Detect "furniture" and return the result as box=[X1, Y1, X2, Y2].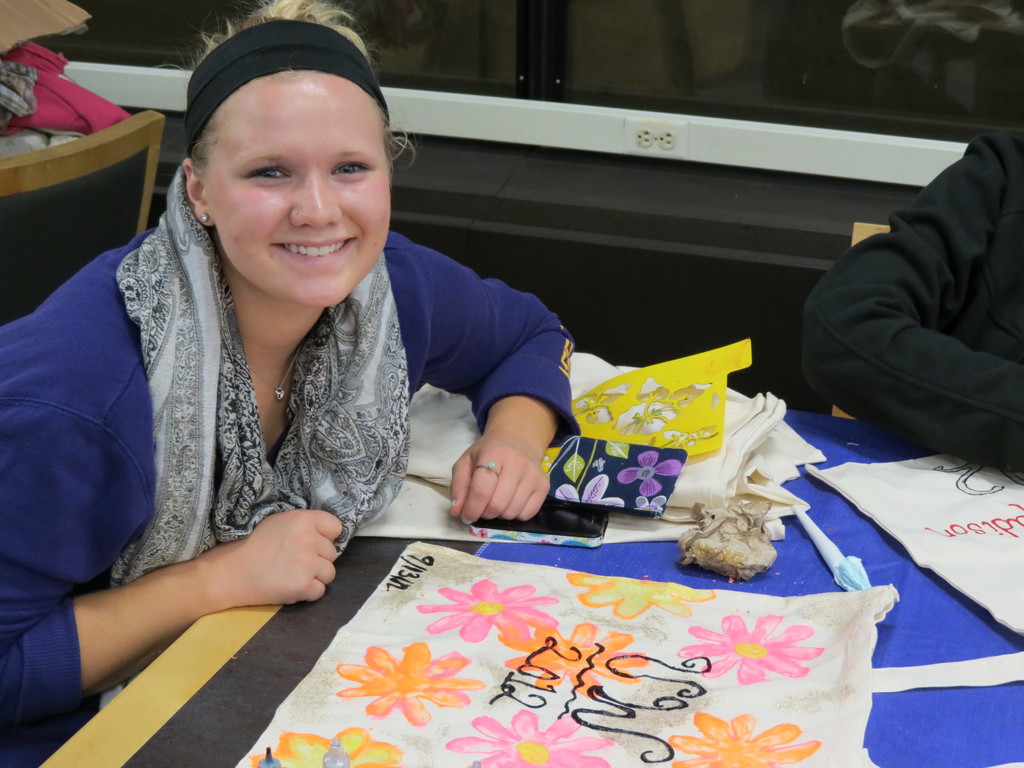
box=[31, 400, 1023, 767].
